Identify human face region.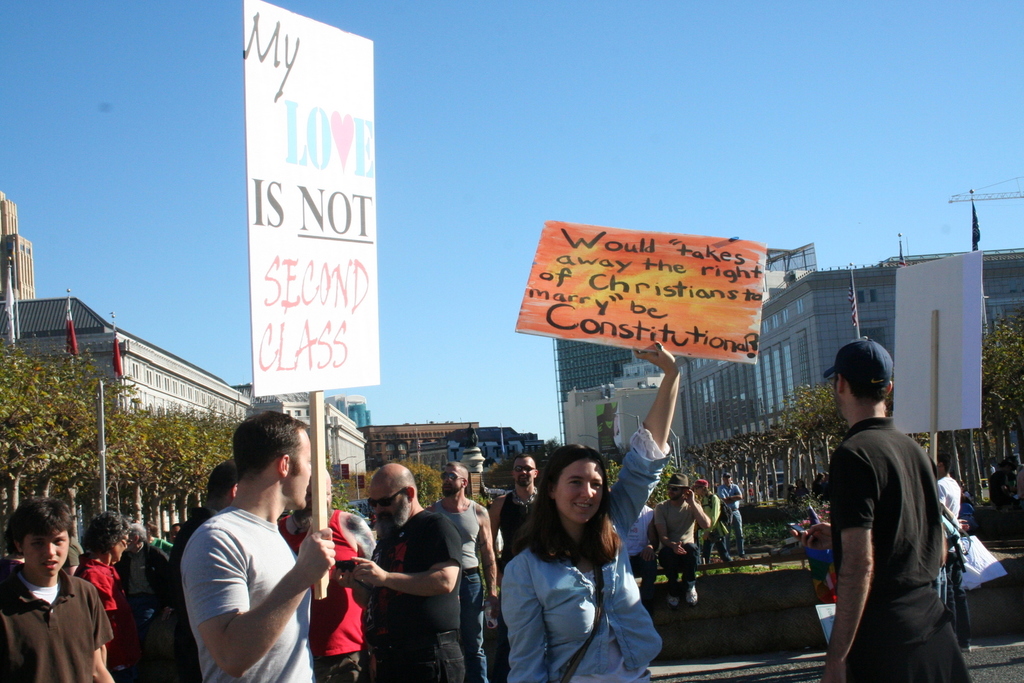
Region: <region>20, 532, 70, 579</region>.
